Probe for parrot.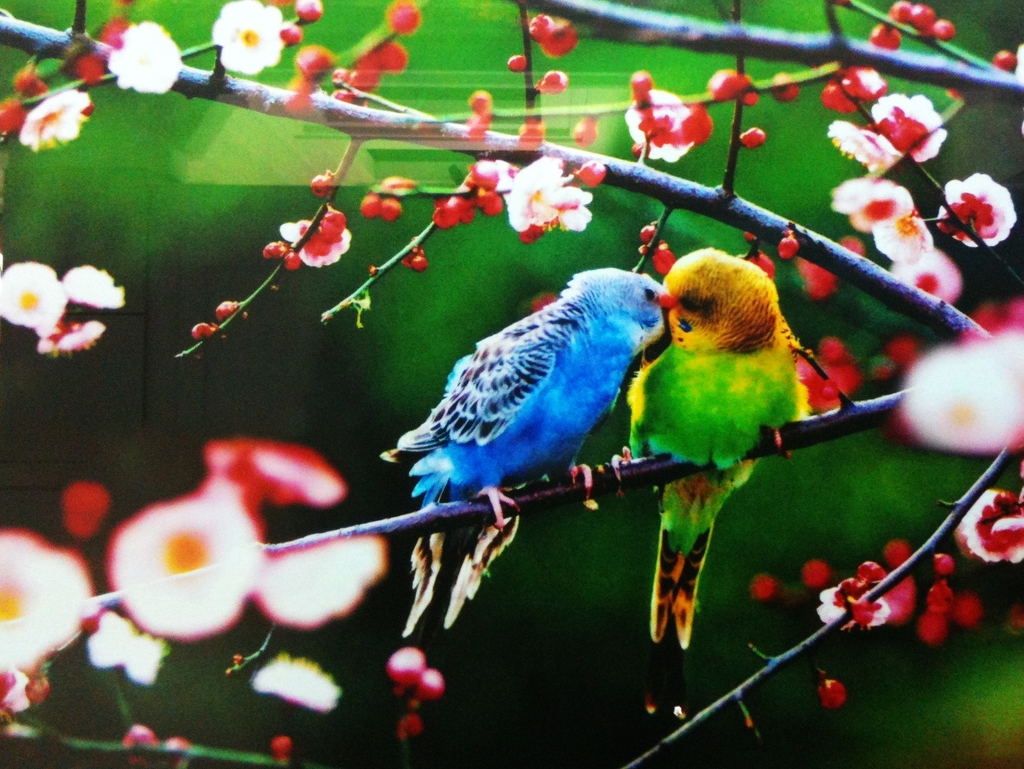
Probe result: x1=612 y1=246 x2=810 y2=650.
